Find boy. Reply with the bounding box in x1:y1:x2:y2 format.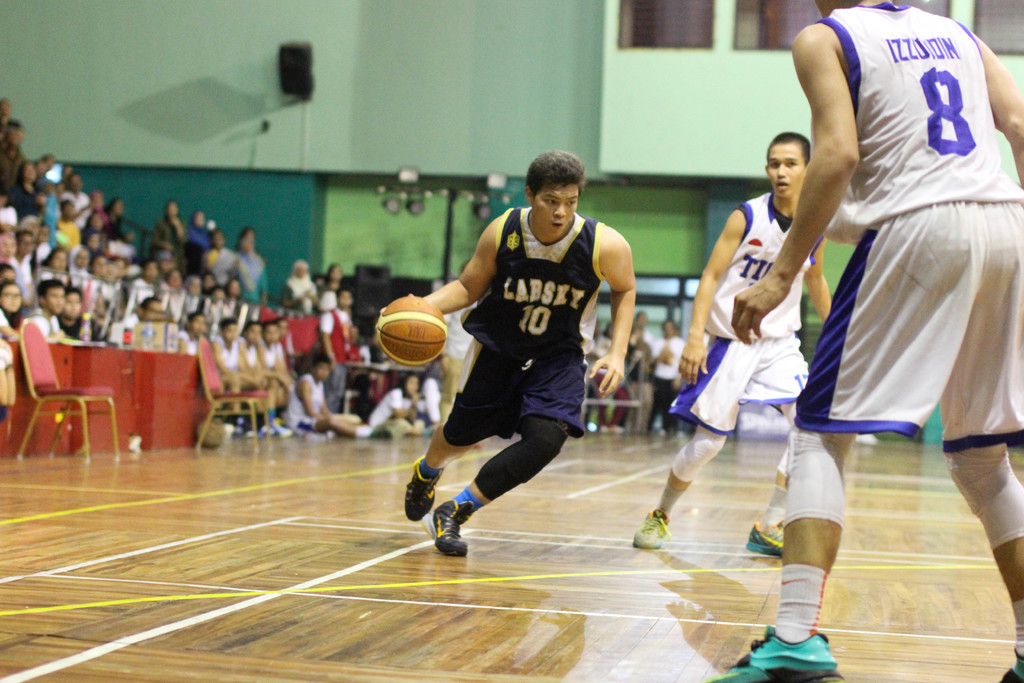
753:0:1018:598.
